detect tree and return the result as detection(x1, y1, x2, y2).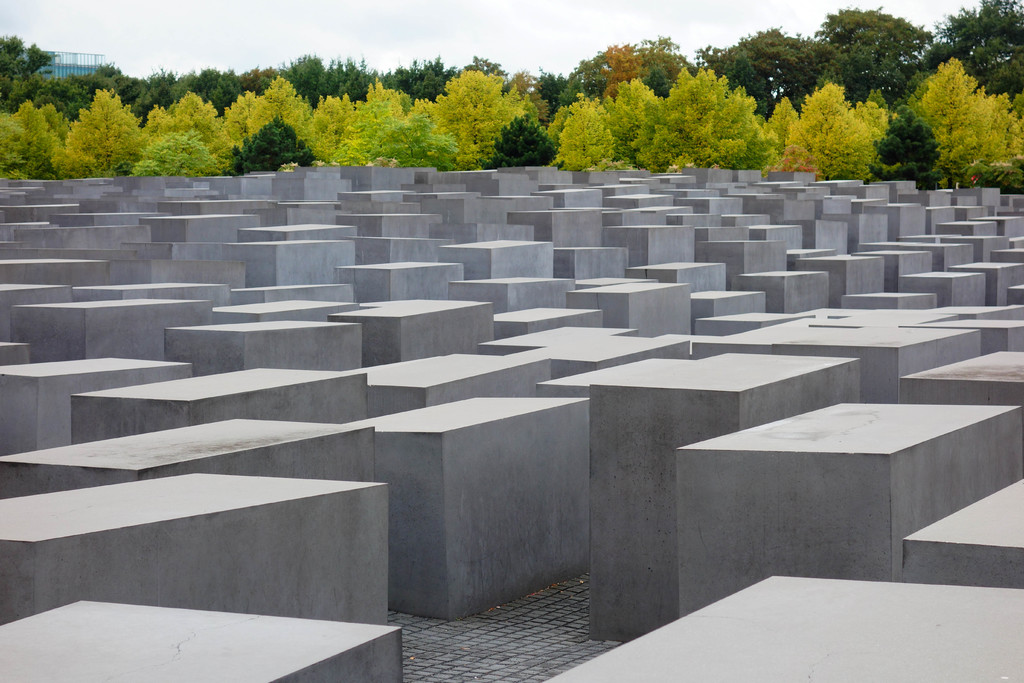
detection(598, 79, 665, 170).
